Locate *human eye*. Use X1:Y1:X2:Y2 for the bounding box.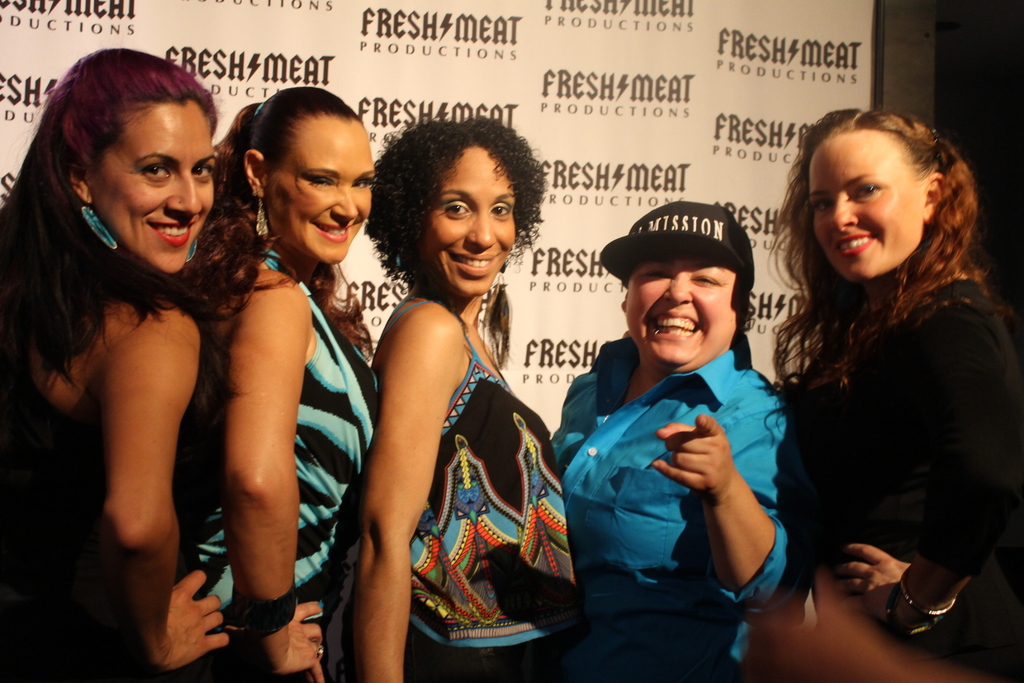
441:199:474:218.
